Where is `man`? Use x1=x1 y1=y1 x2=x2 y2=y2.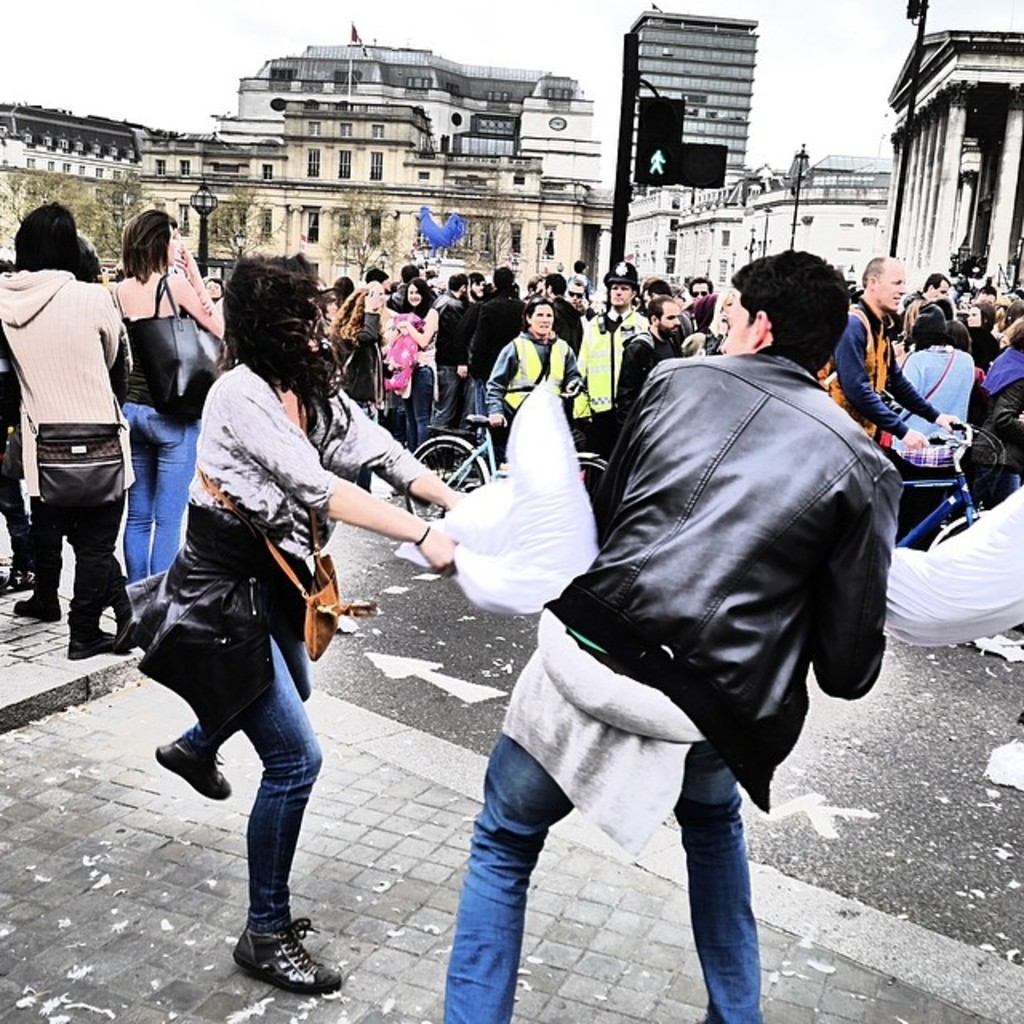
x1=686 y1=277 x2=709 y2=315.
